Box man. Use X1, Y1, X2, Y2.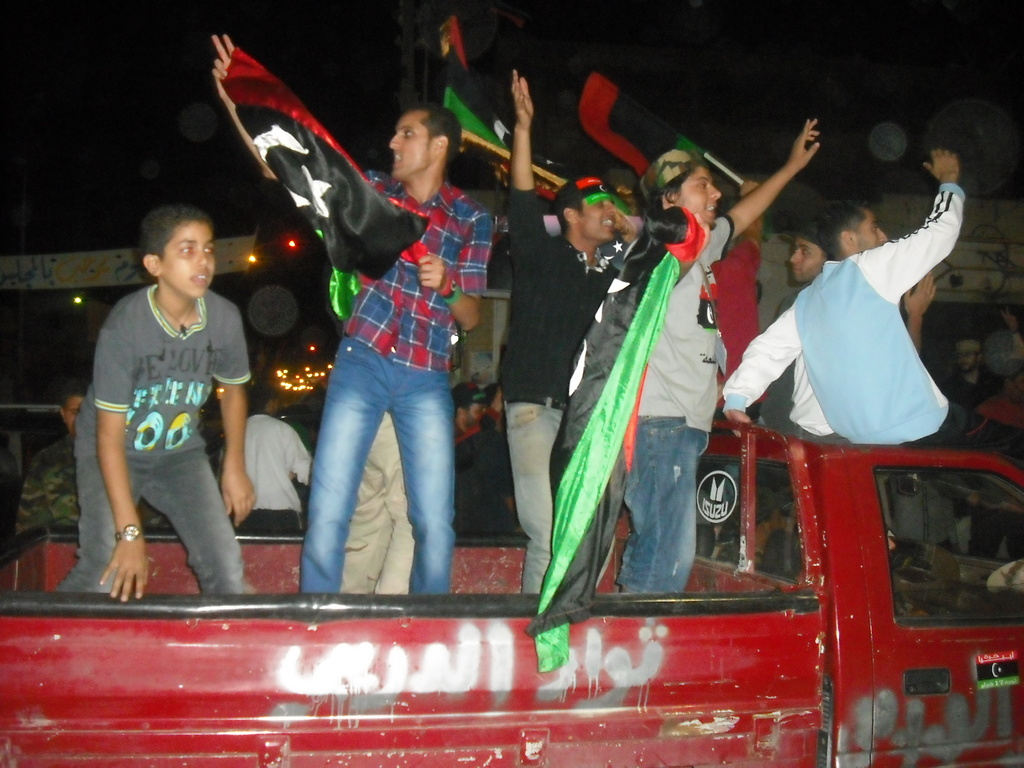
15, 380, 112, 552.
